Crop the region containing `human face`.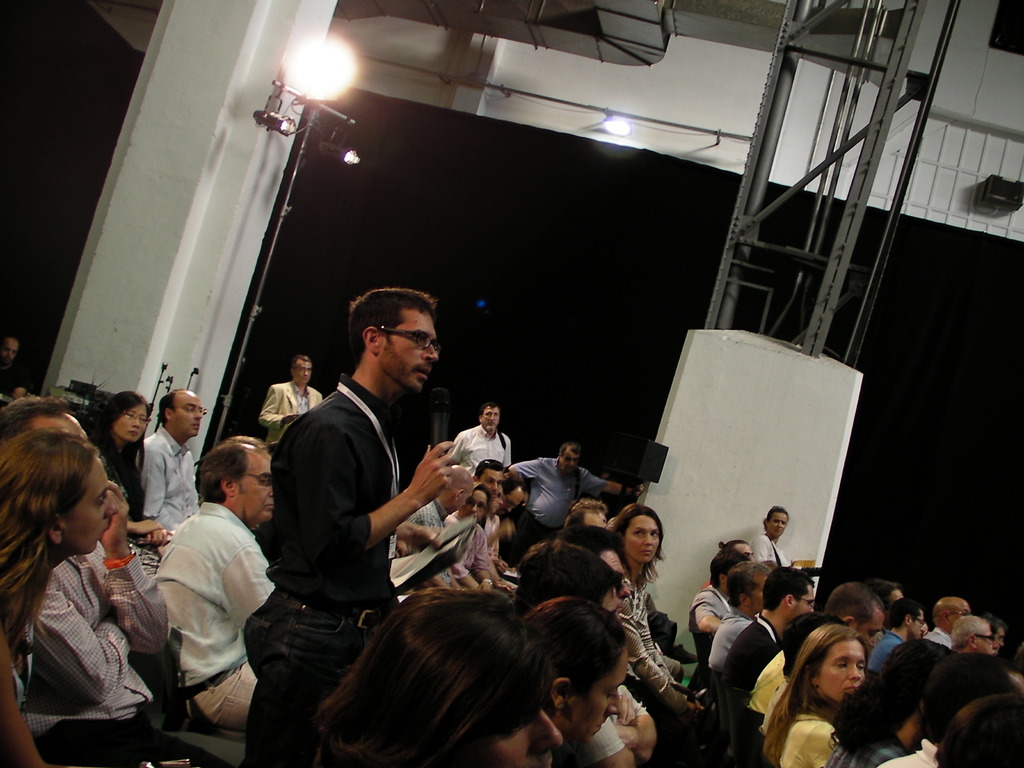
Crop region: rect(376, 306, 445, 394).
